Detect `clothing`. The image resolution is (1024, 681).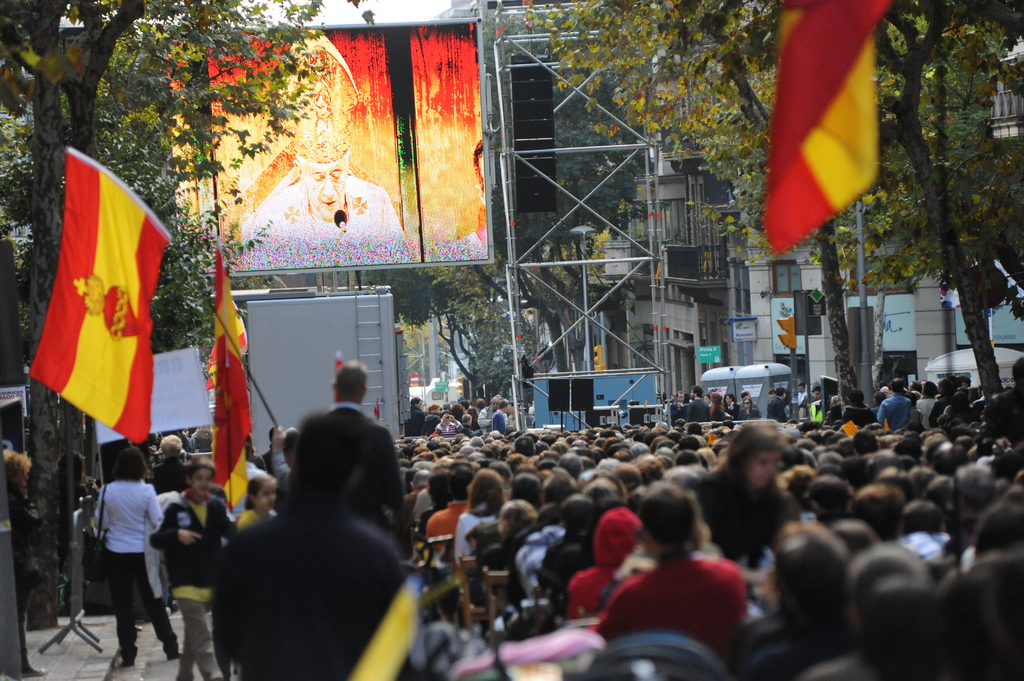
(506, 529, 553, 586).
